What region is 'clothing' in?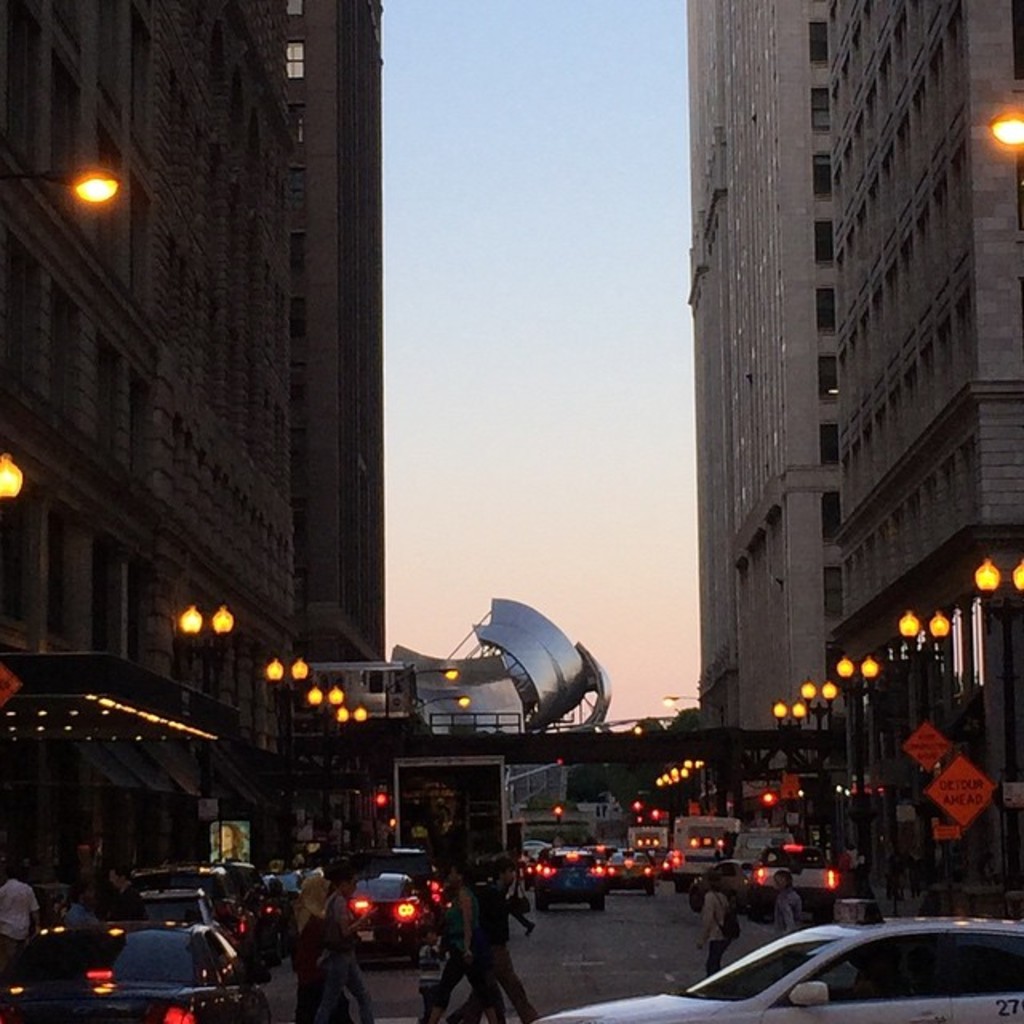
<box>0,875,40,957</box>.
